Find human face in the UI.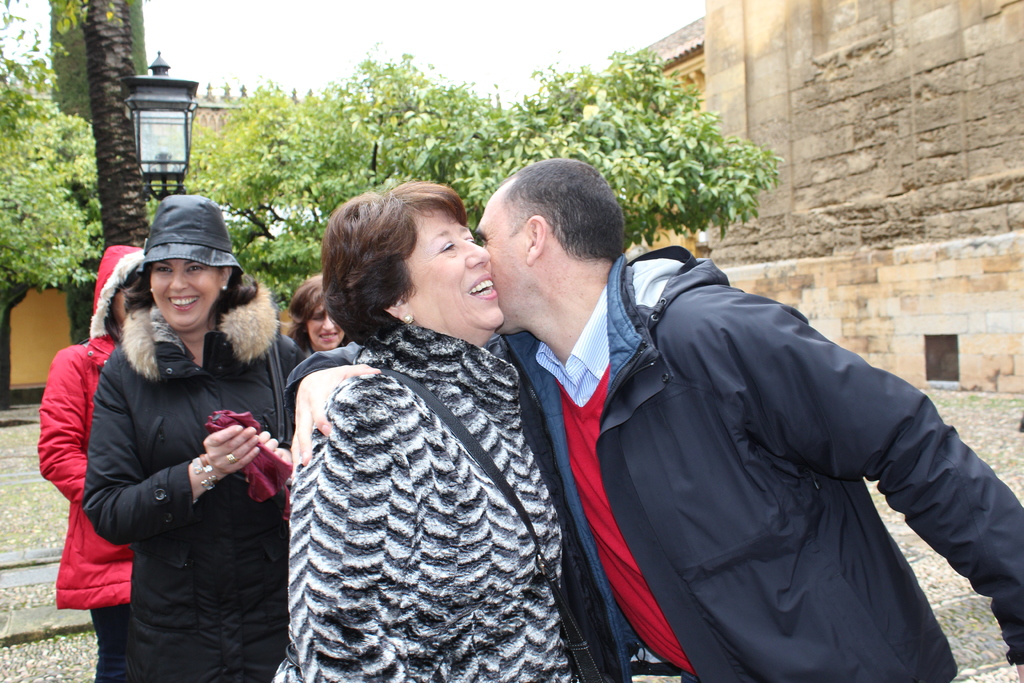
UI element at BBox(308, 309, 346, 352).
